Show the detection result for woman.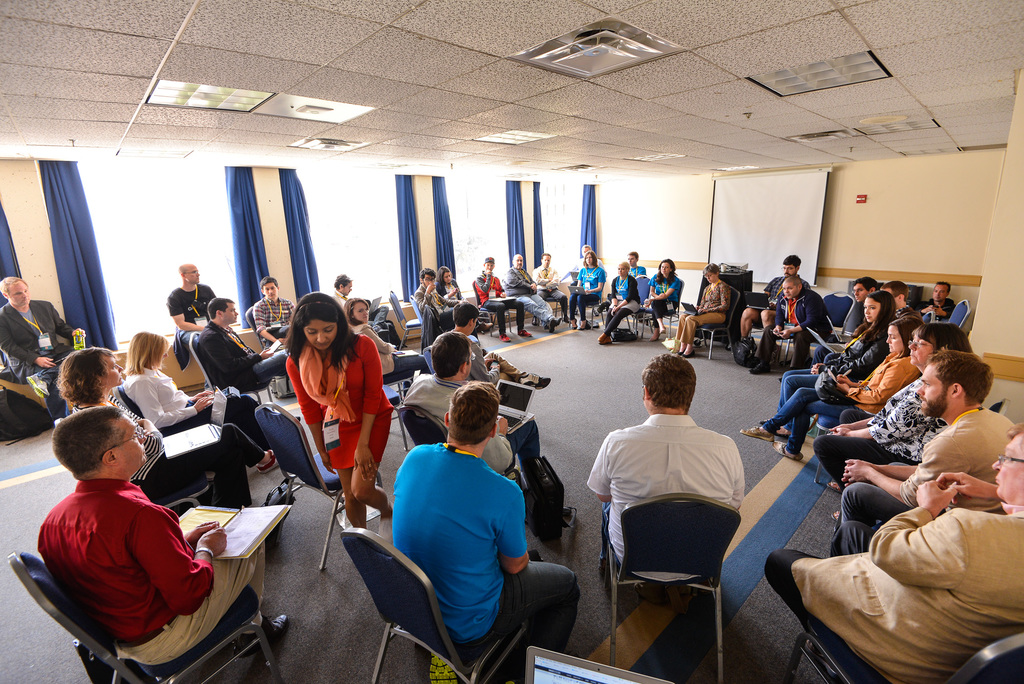
l=262, t=300, r=381, b=516.
